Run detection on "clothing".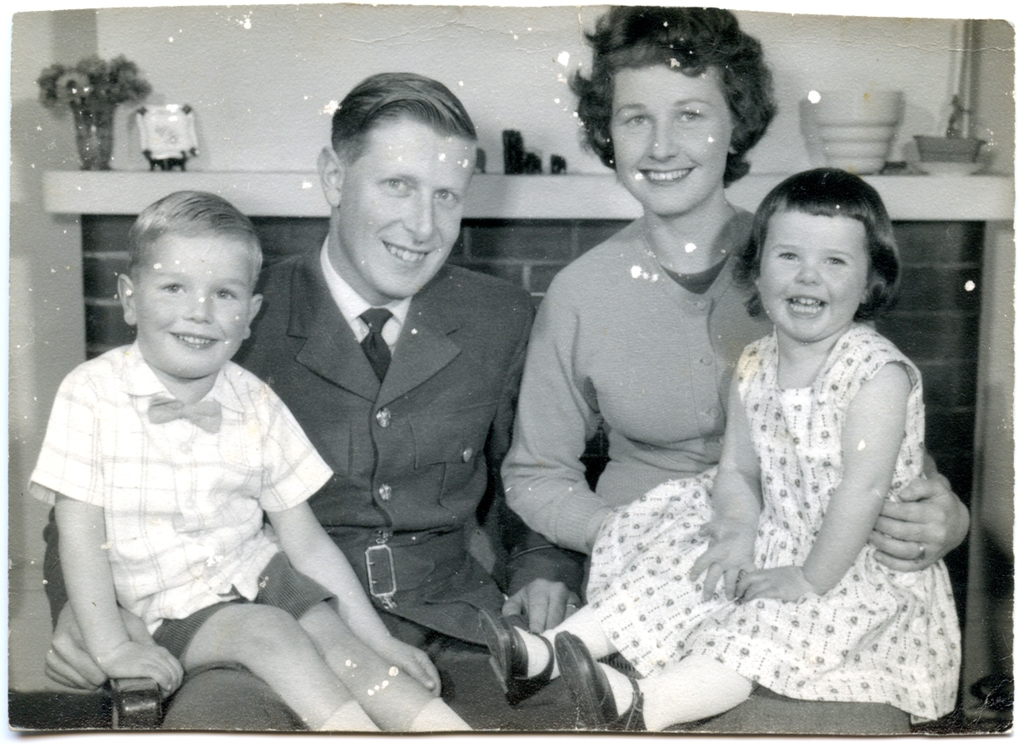
Result: (x1=27, y1=336, x2=340, y2=681).
